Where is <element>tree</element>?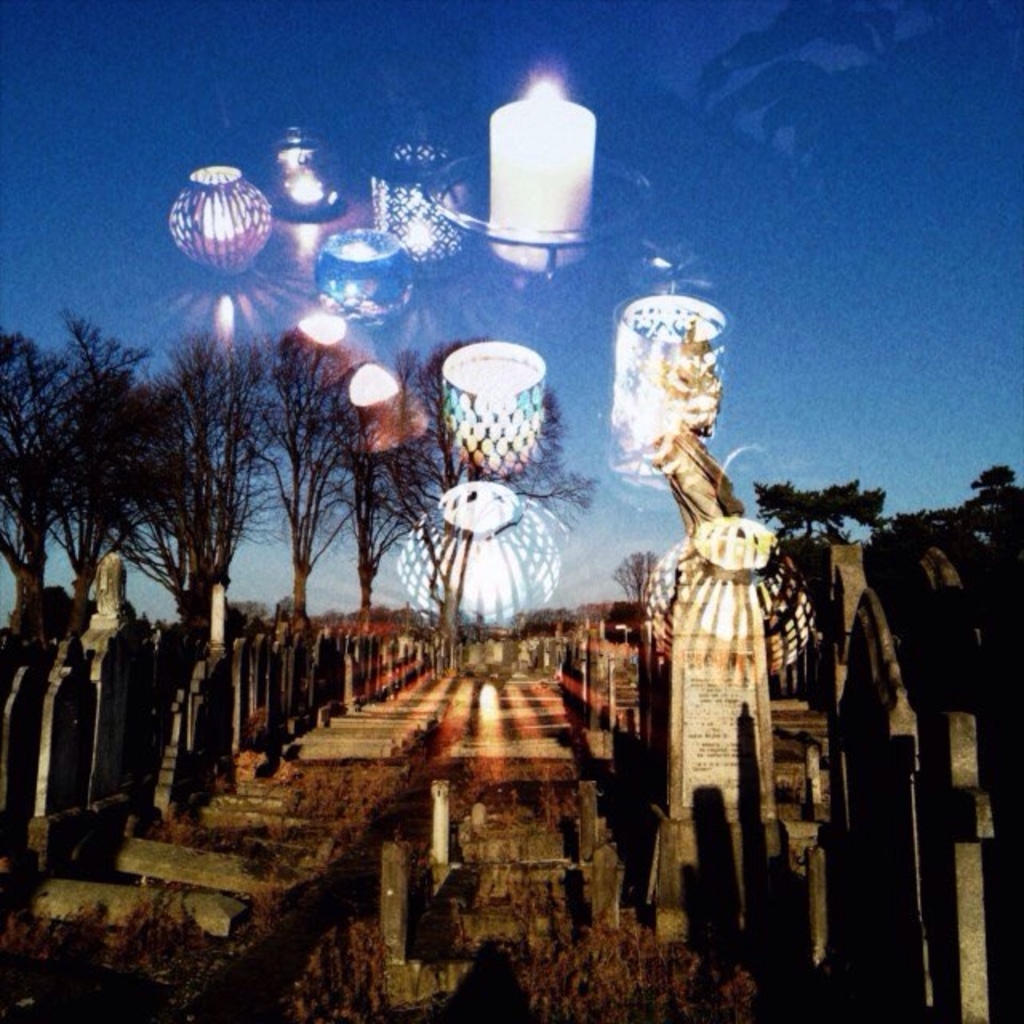
crop(384, 346, 608, 640).
